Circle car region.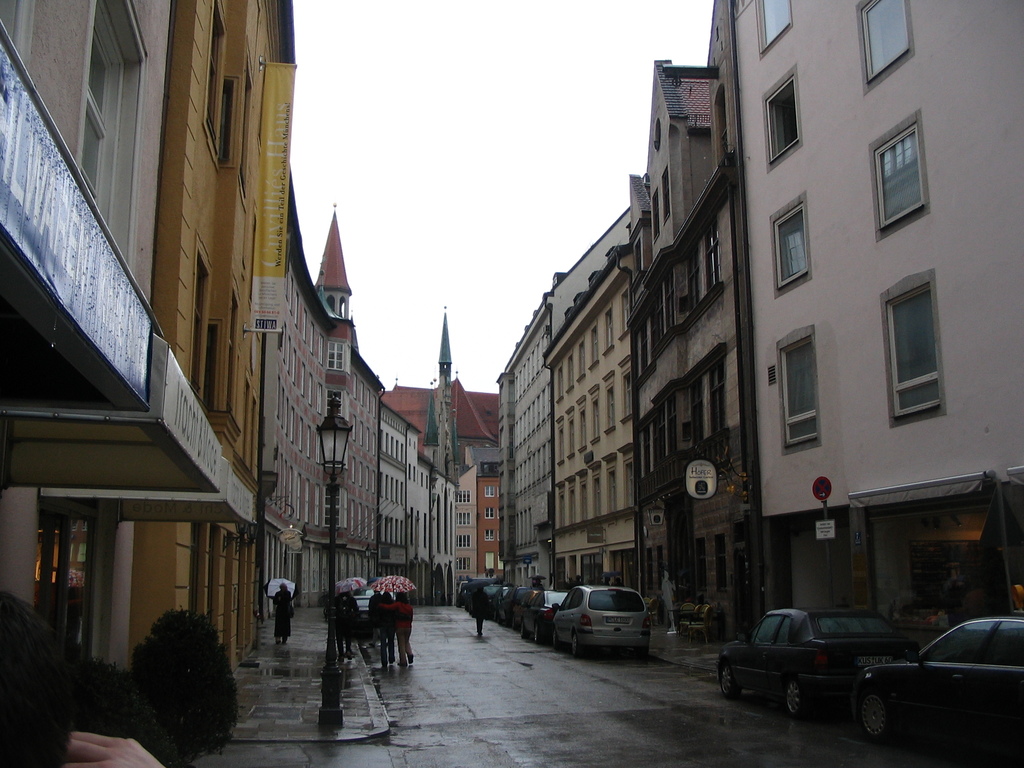
Region: bbox=[559, 580, 655, 654].
